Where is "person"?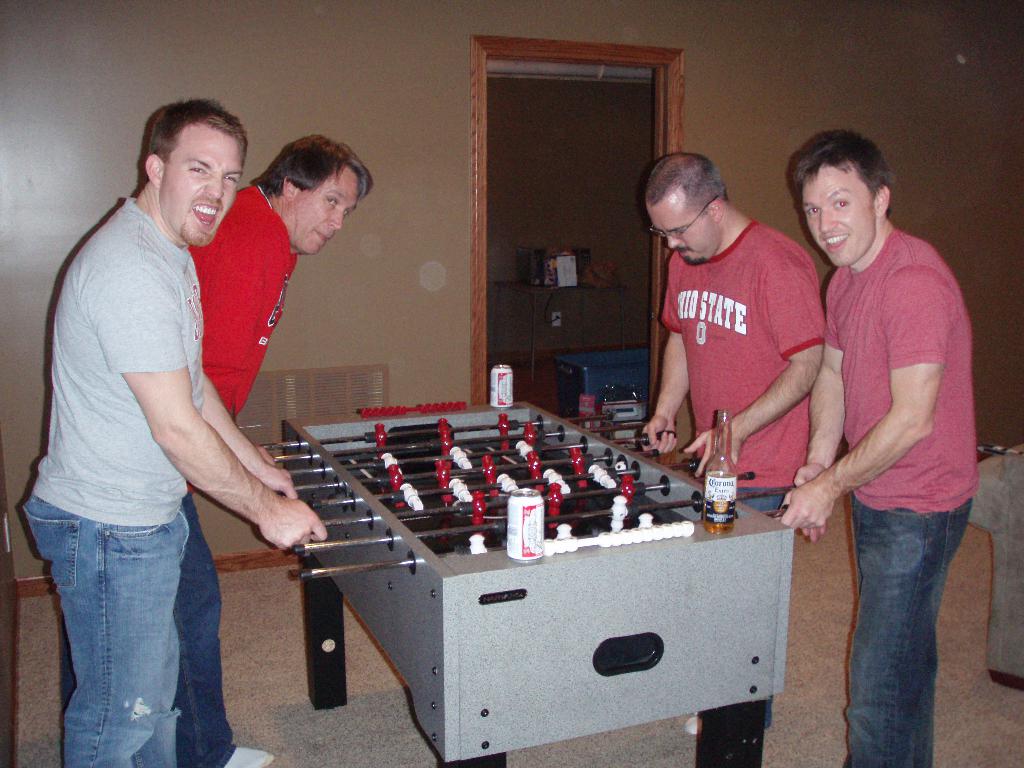
region(795, 100, 983, 745).
